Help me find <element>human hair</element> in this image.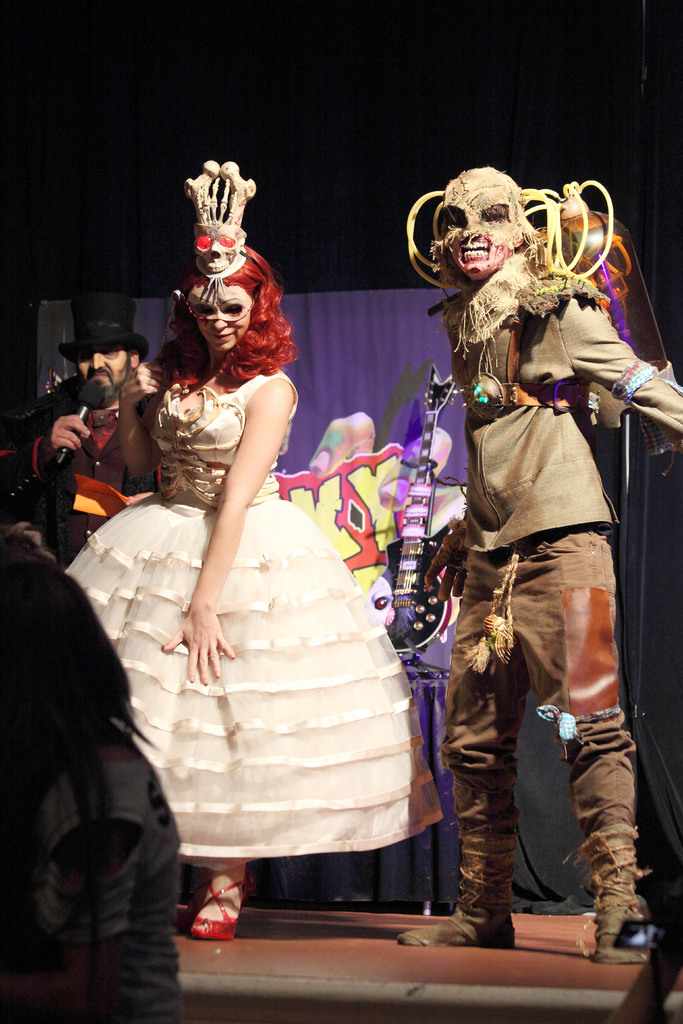
Found it: region(149, 248, 287, 379).
